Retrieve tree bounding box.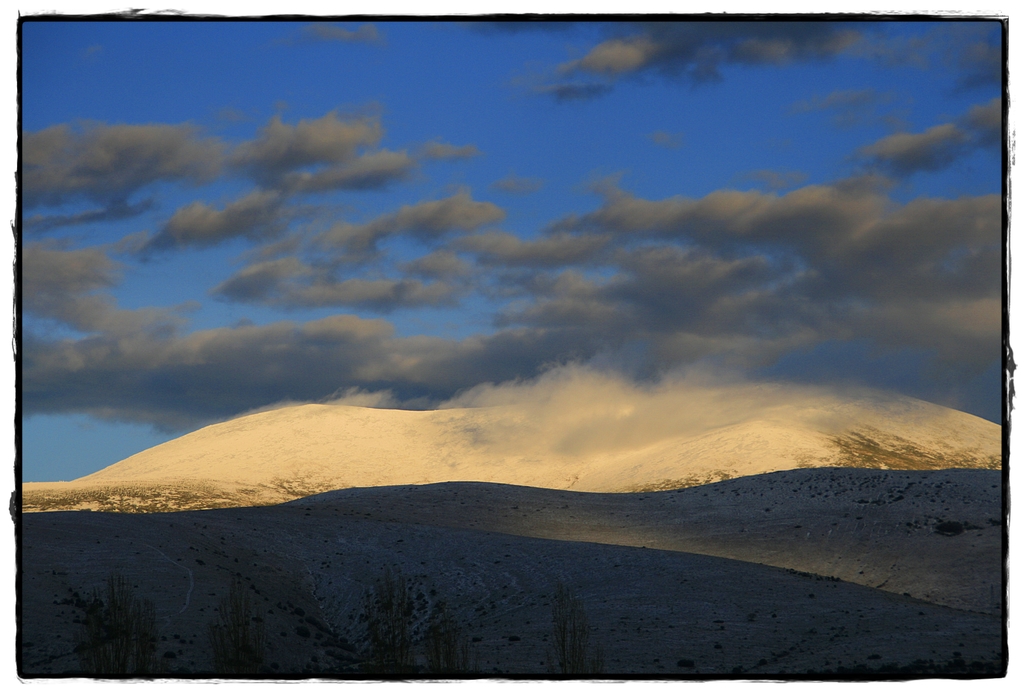
Bounding box: region(355, 572, 414, 672).
